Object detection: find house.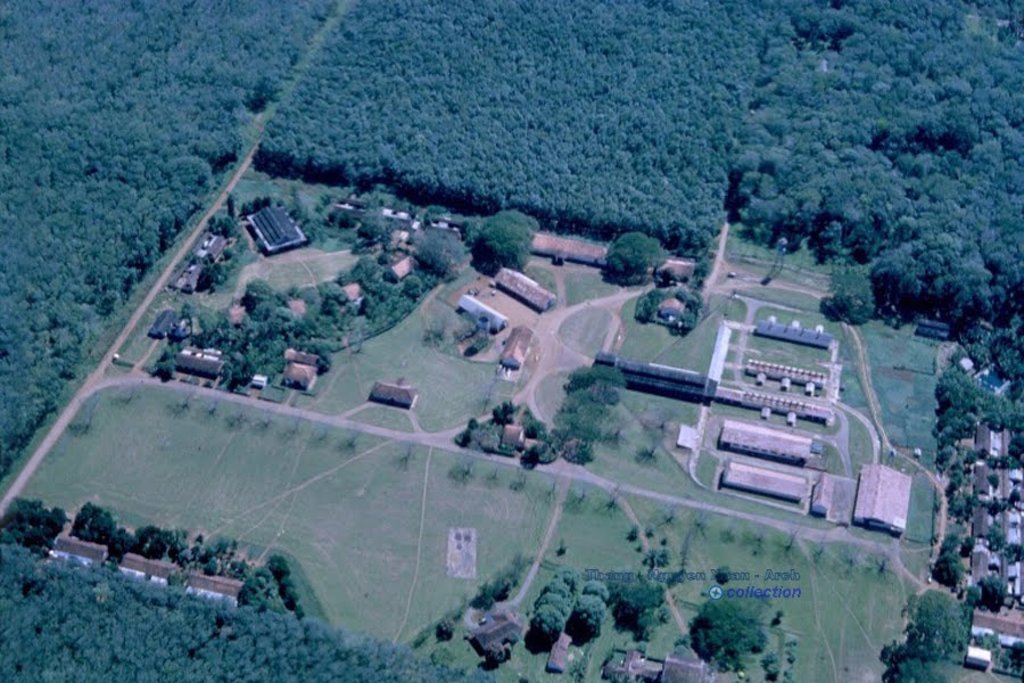
Rect(602, 640, 705, 682).
